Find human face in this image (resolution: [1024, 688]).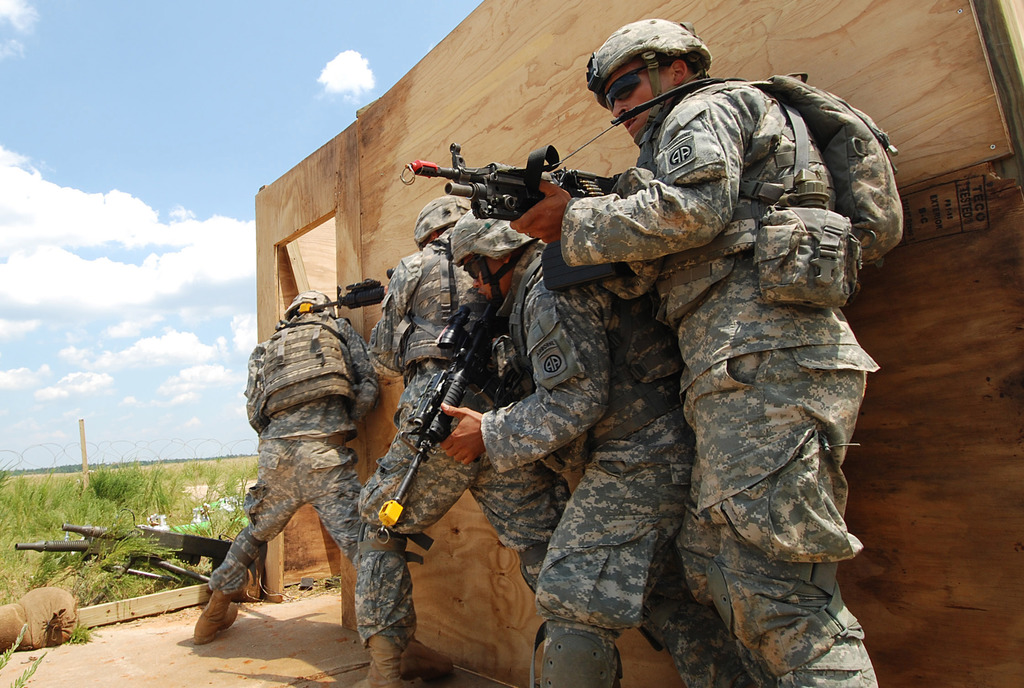
box(465, 249, 522, 302).
